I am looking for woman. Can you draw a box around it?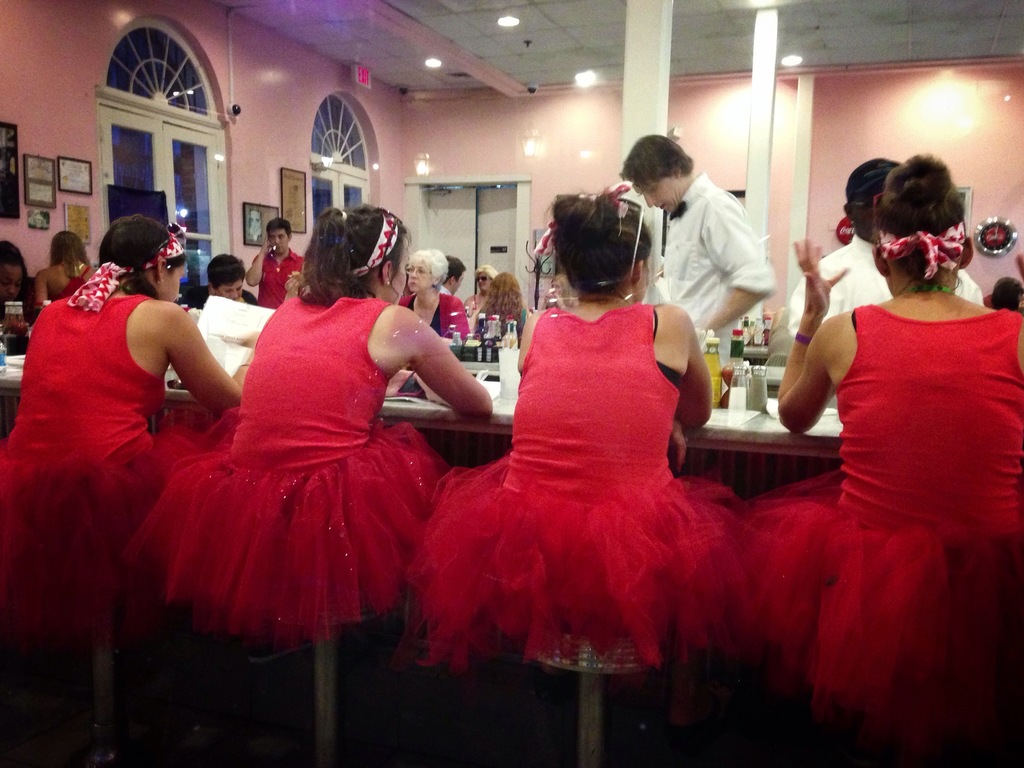
Sure, the bounding box is bbox(394, 241, 478, 339).
